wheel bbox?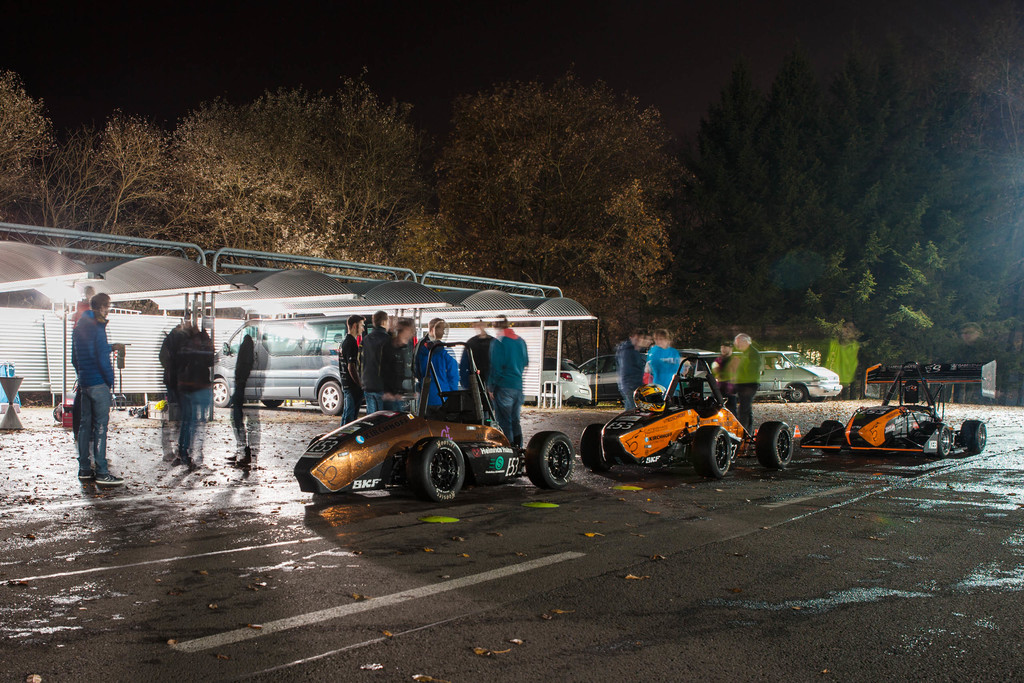
(401,441,480,506)
